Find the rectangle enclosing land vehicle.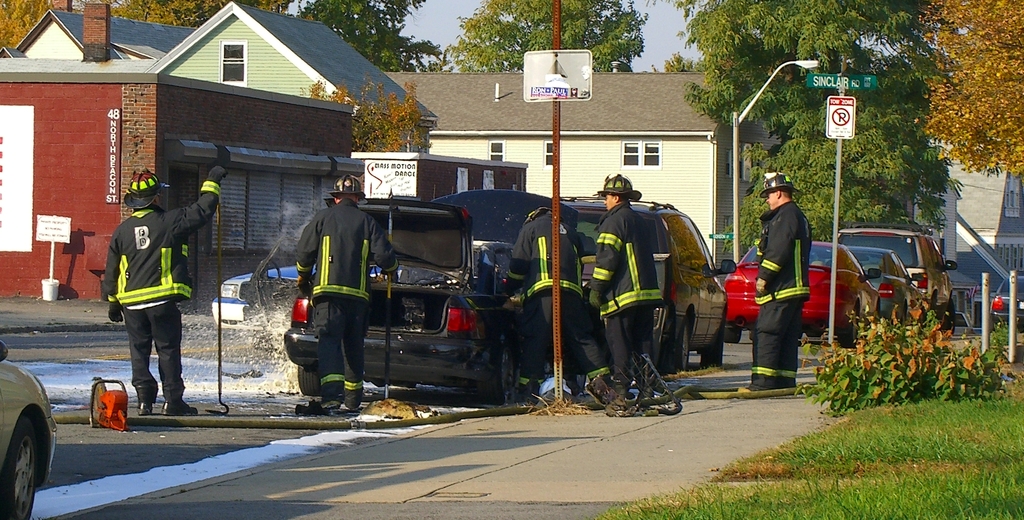
[left=986, top=275, right=1023, bottom=328].
